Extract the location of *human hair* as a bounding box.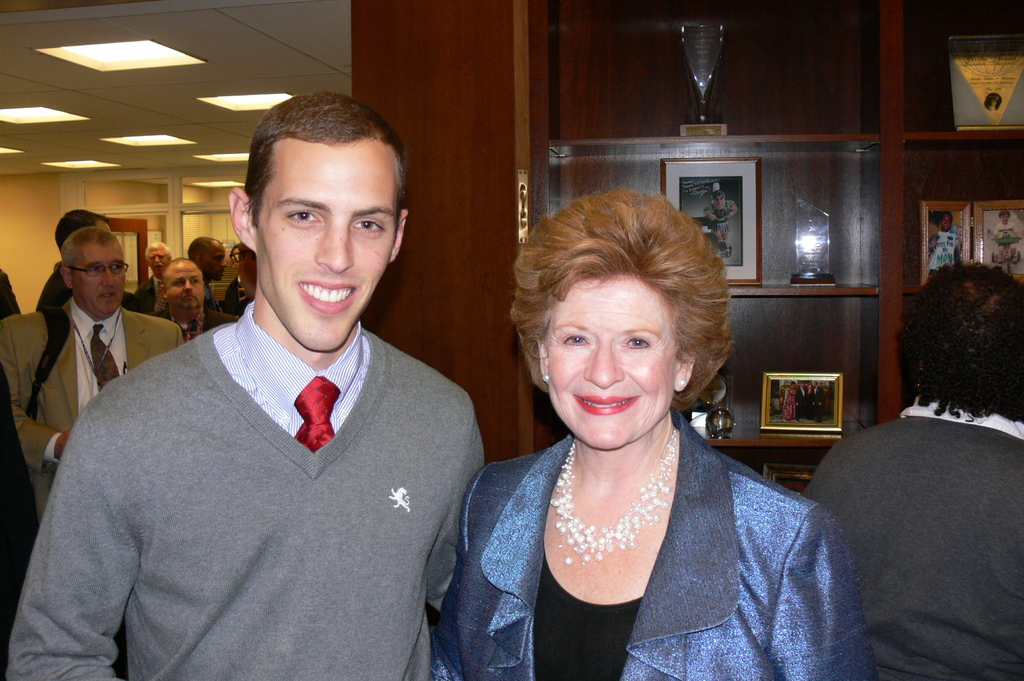
x1=145 y1=237 x2=177 y2=266.
